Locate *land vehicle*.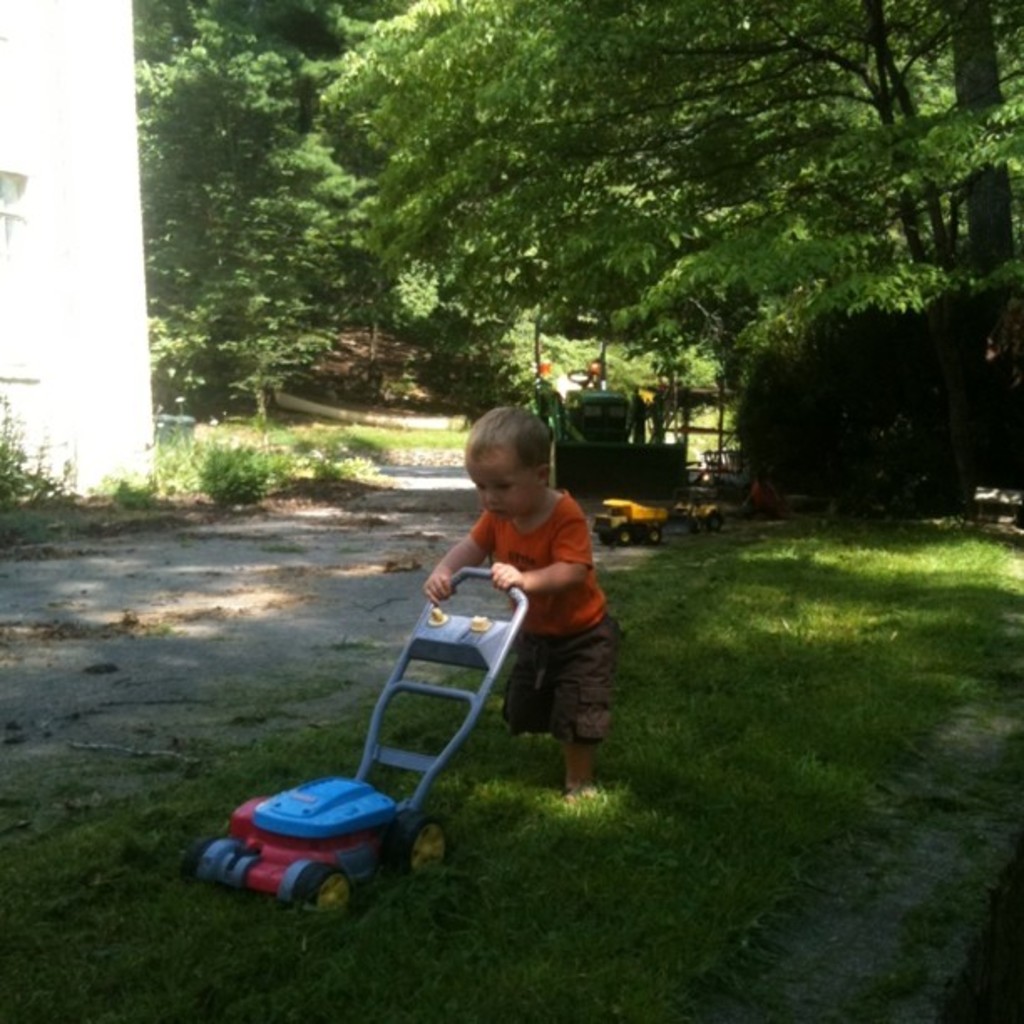
Bounding box: crop(532, 356, 698, 502).
